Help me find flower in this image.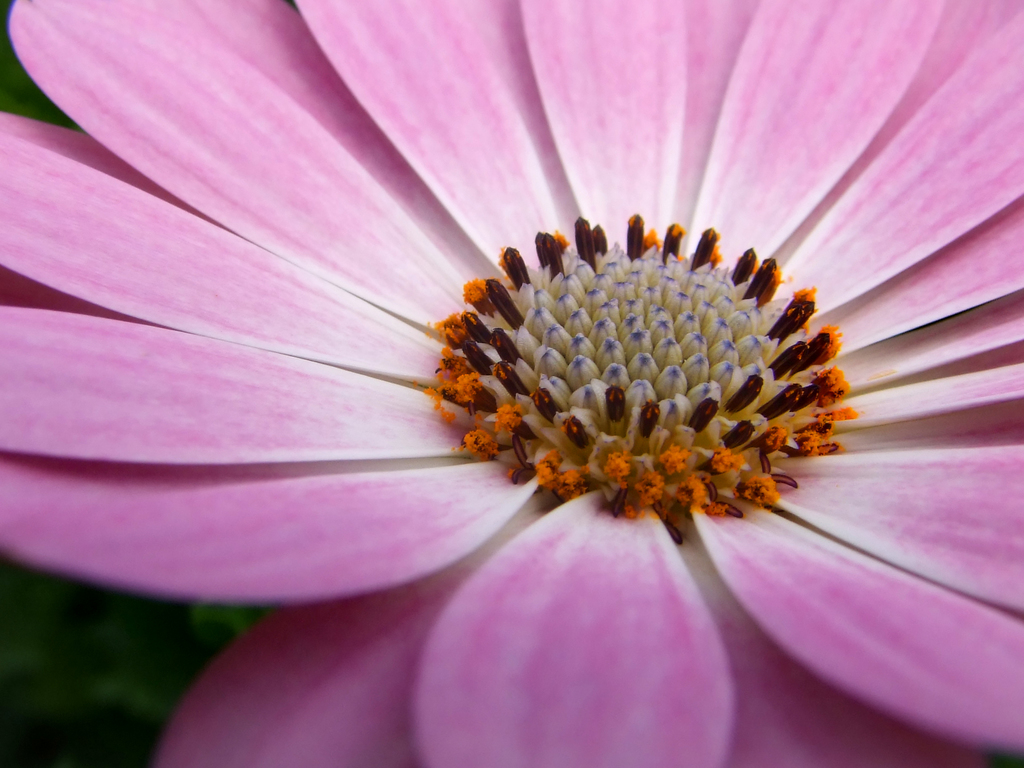
Found it: detection(27, 33, 1023, 737).
